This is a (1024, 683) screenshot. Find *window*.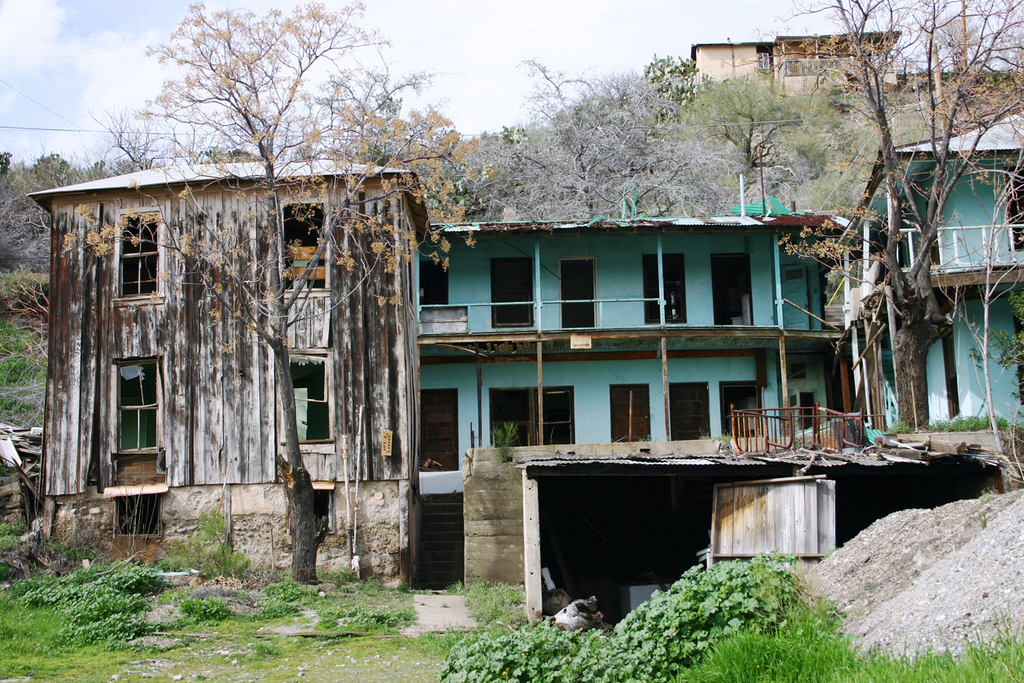
Bounding box: x1=491 y1=391 x2=575 y2=450.
